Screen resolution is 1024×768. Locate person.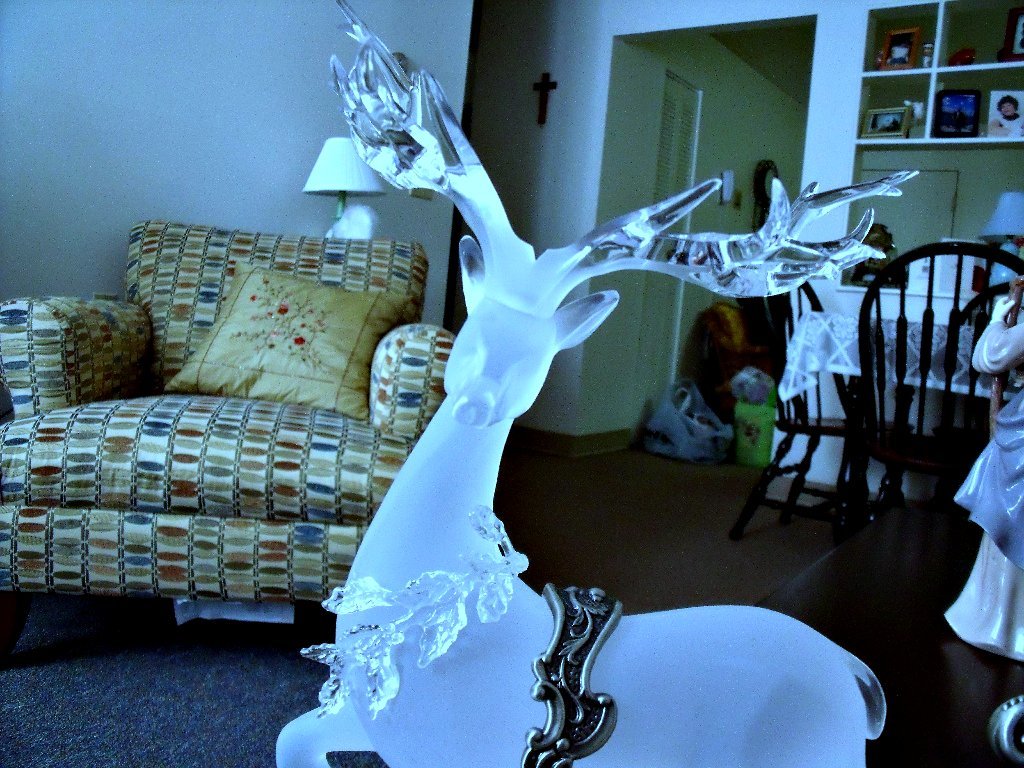
rect(988, 94, 1023, 136).
